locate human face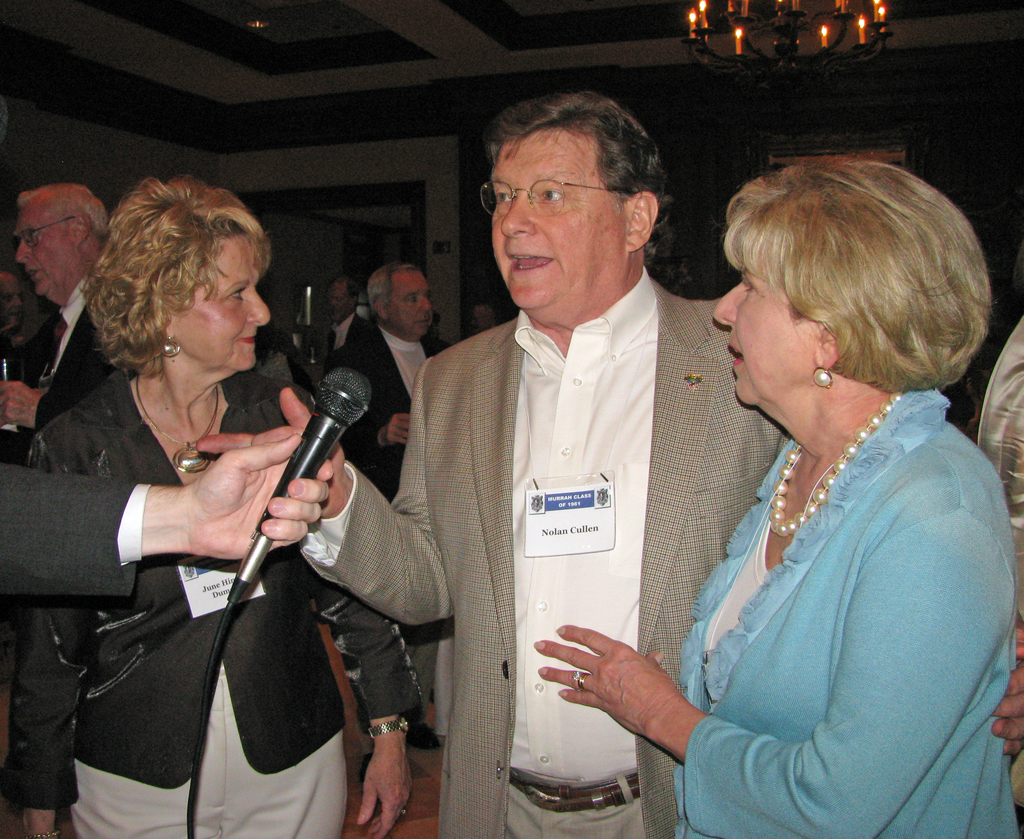
box(14, 209, 74, 289)
